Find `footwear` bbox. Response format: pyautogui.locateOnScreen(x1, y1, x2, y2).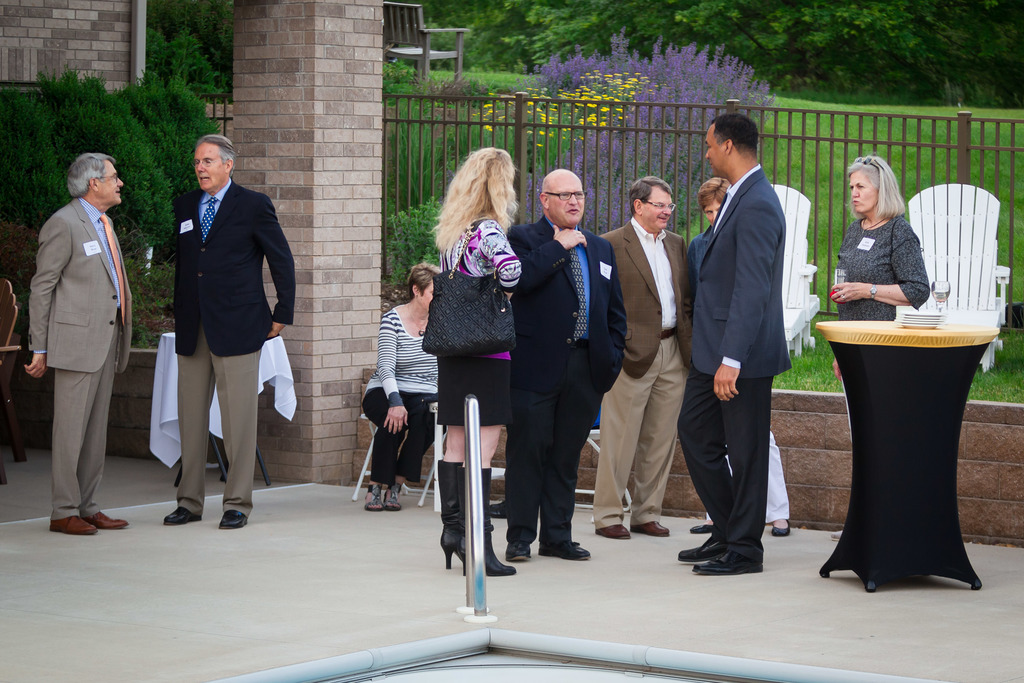
pyautogui.locateOnScreen(220, 511, 249, 528).
